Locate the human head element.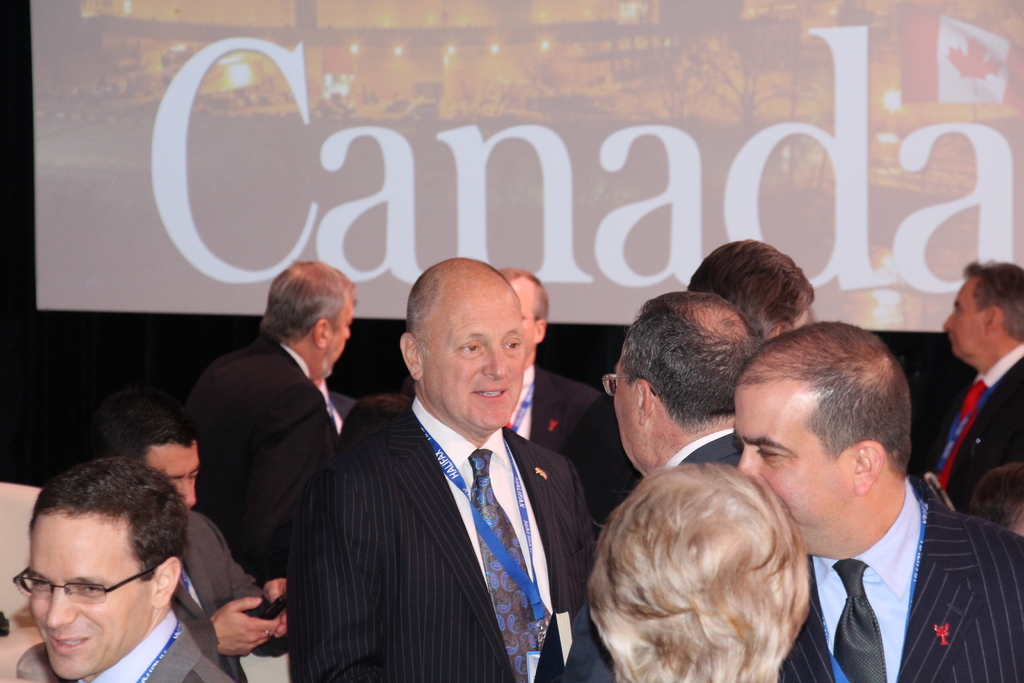
Element bbox: box=[972, 461, 1023, 538].
